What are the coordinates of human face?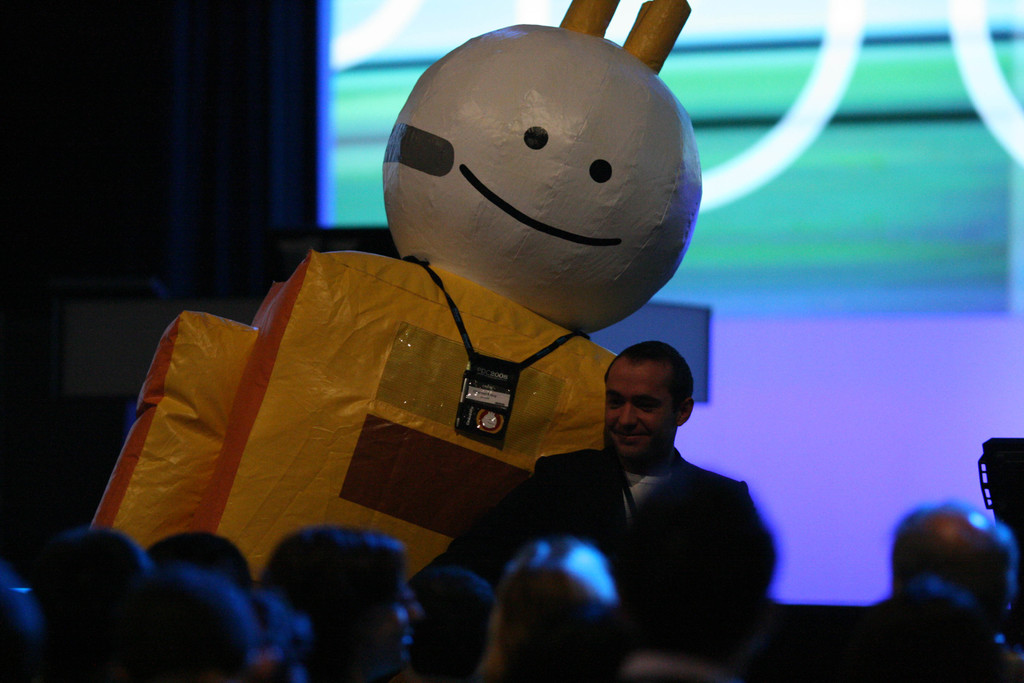
(x1=365, y1=574, x2=423, y2=670).
